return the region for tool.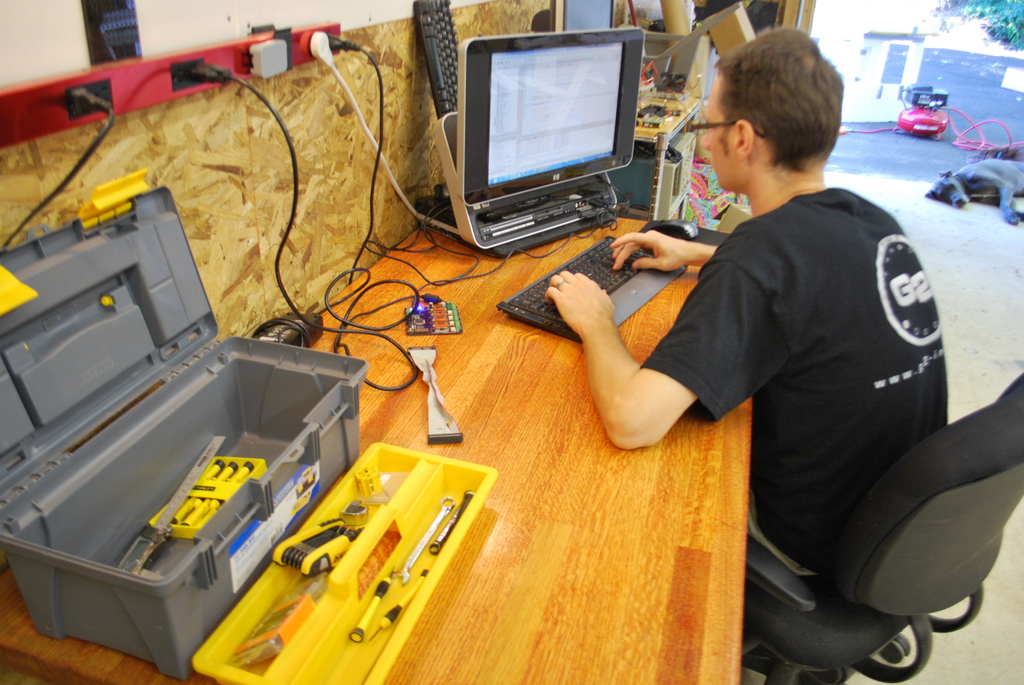
rect(889, 83, 966, 155).
